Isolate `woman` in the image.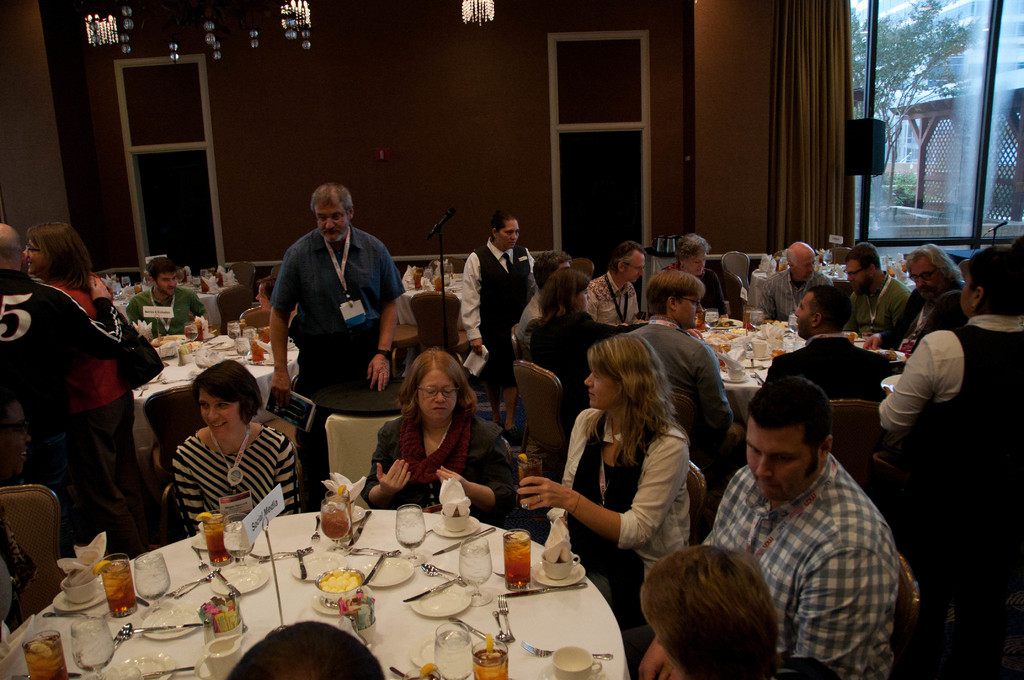
Isolated region: [531,270,624,421].
